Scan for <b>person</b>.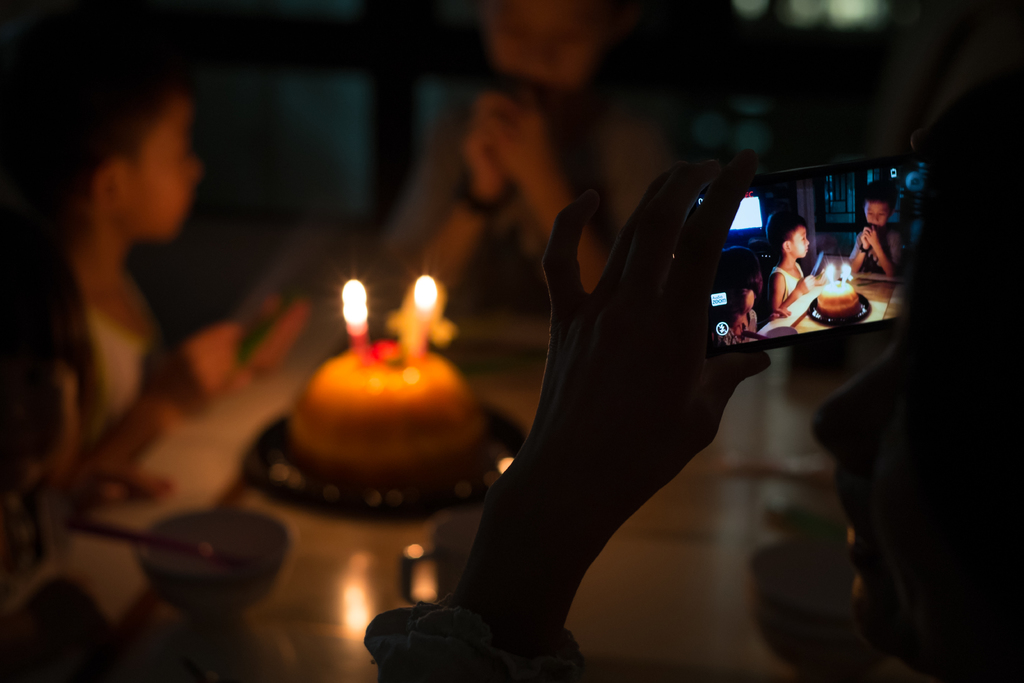
Scan result: region(710, 245, 760, 343).
